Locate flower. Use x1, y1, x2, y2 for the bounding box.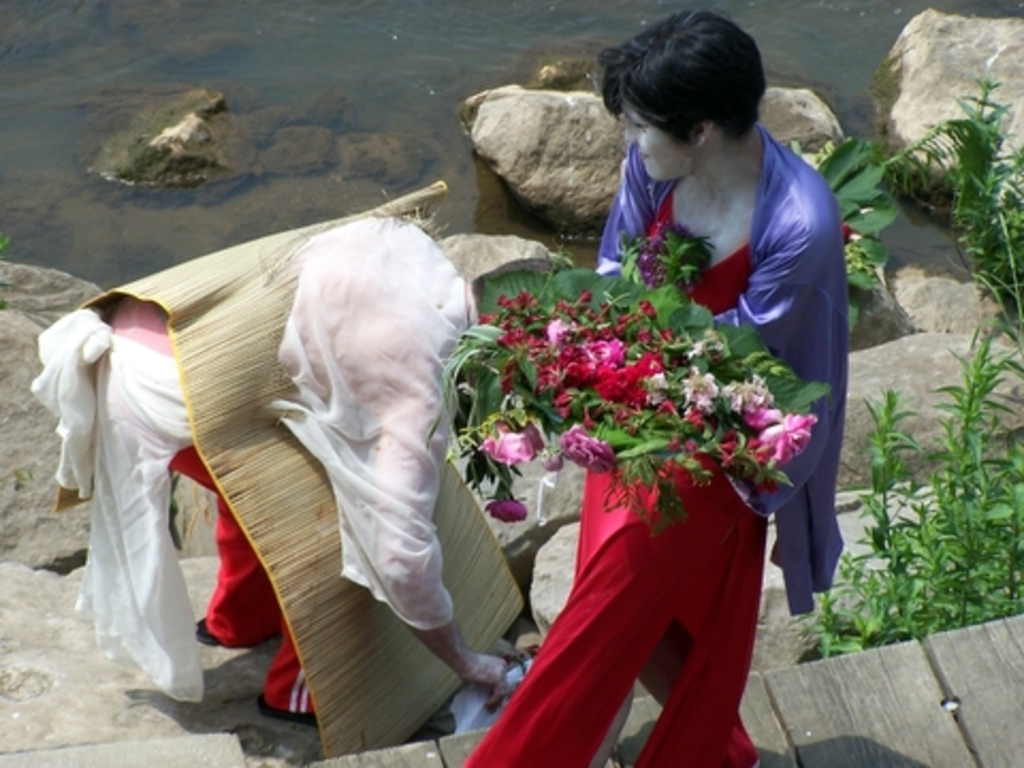
661, 215, 687, 237.
